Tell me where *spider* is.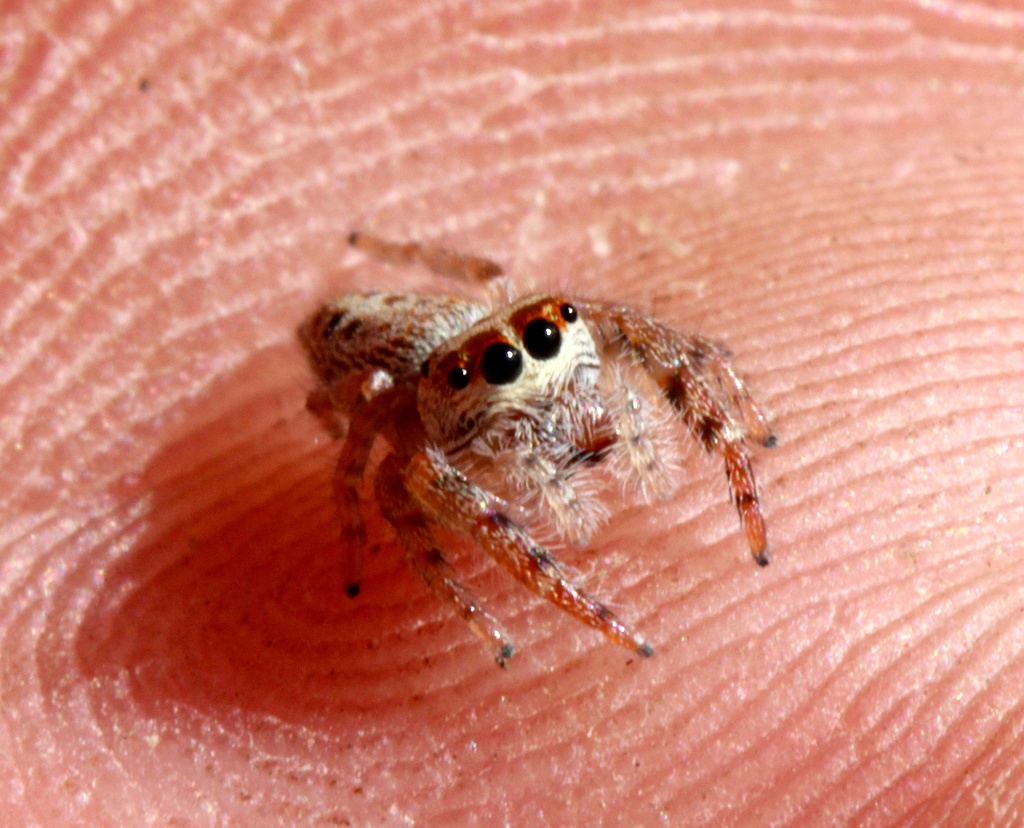
*spider* is at 289 222 781 669.
